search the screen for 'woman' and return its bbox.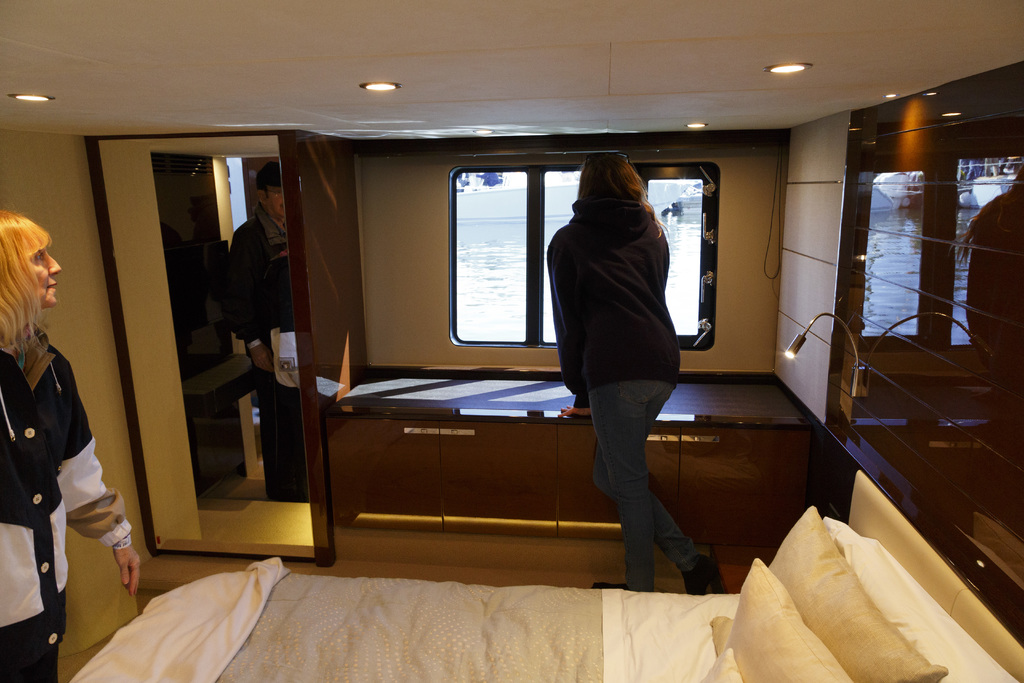
Found: x1=0, y1=206, x2=141, y2=682.
